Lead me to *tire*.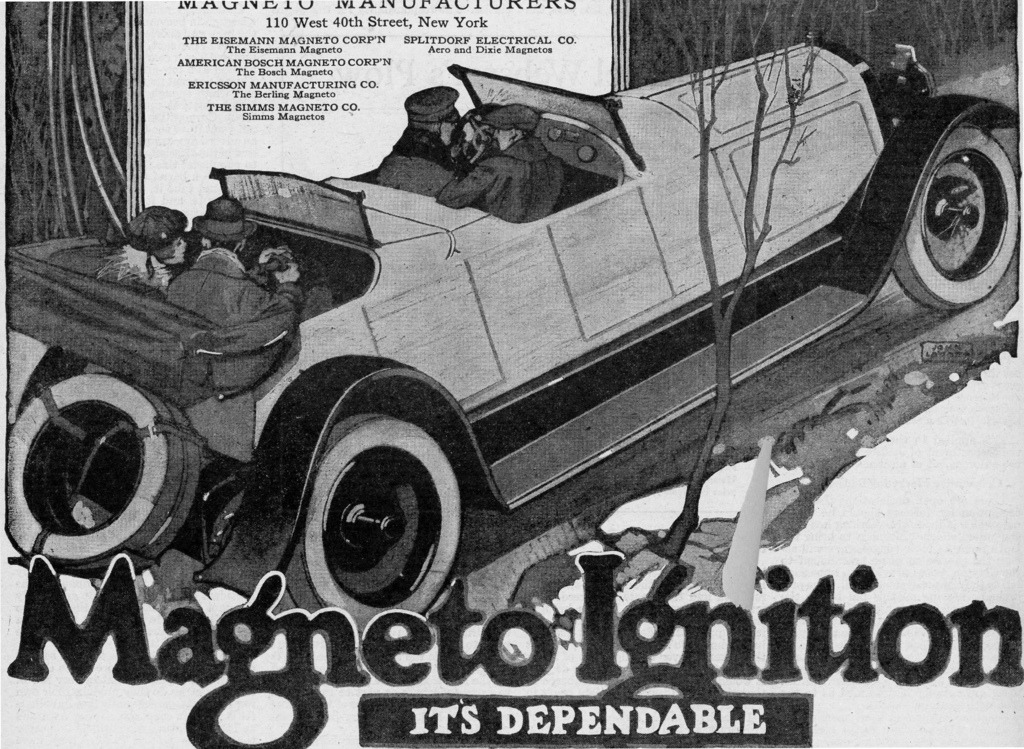
Lead to <bbox>886, 80, 1014, 306</bbox>.
